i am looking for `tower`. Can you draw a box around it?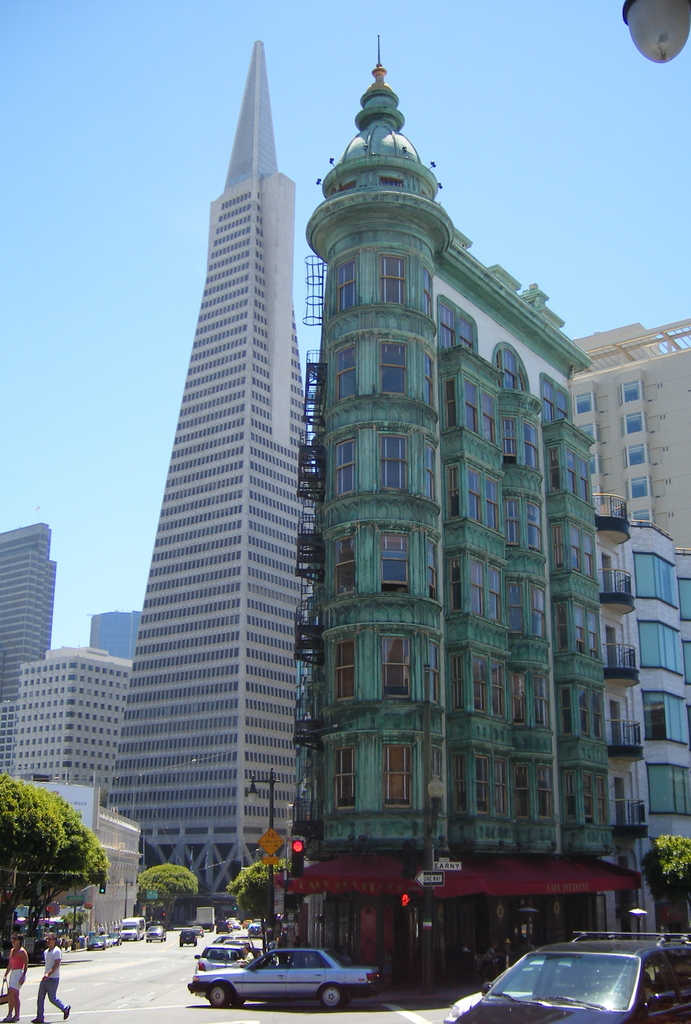
Sure, the bounding box is locate(10, 641, 136, 776).
